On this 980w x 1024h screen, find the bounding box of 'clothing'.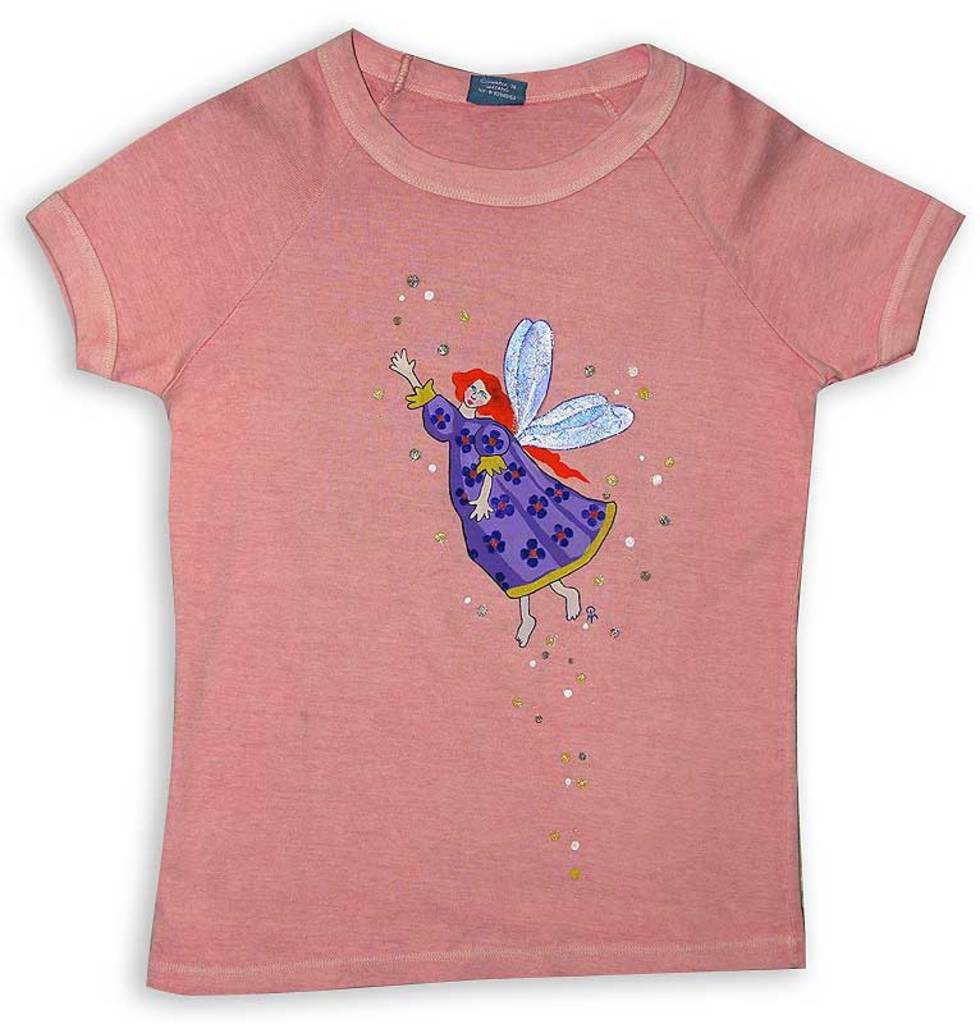
Bounding box: pyautogui.locateOnScreen(23, 32, 963, 989).
